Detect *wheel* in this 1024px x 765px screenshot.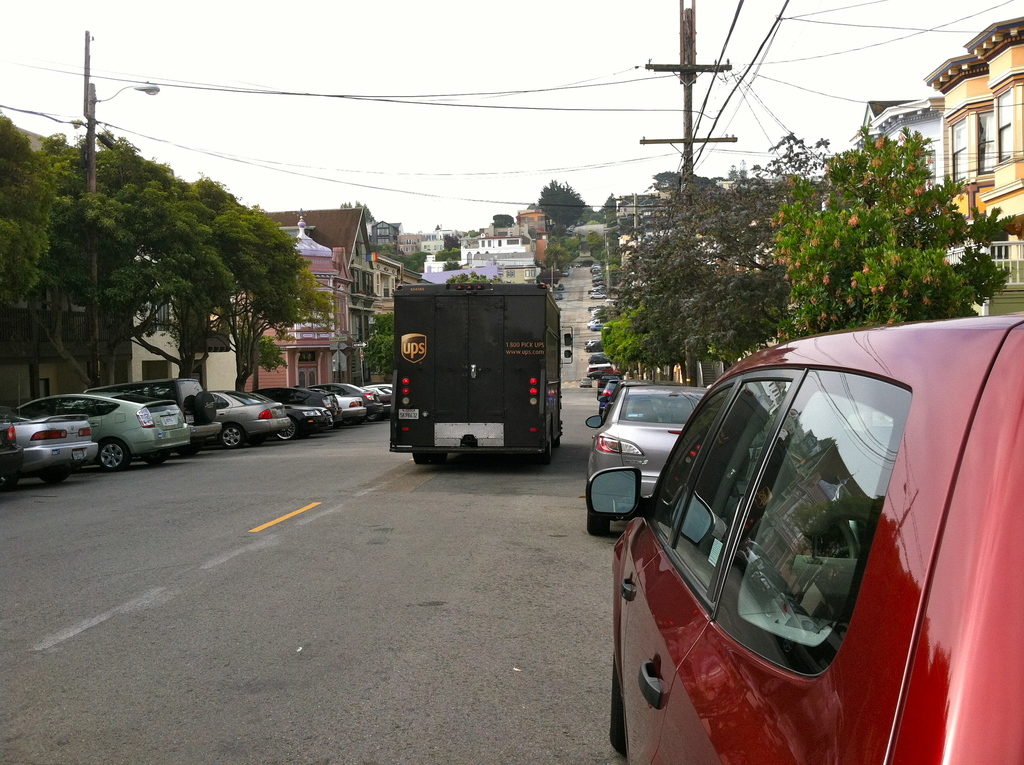
Detection: 178:438:200:455.
